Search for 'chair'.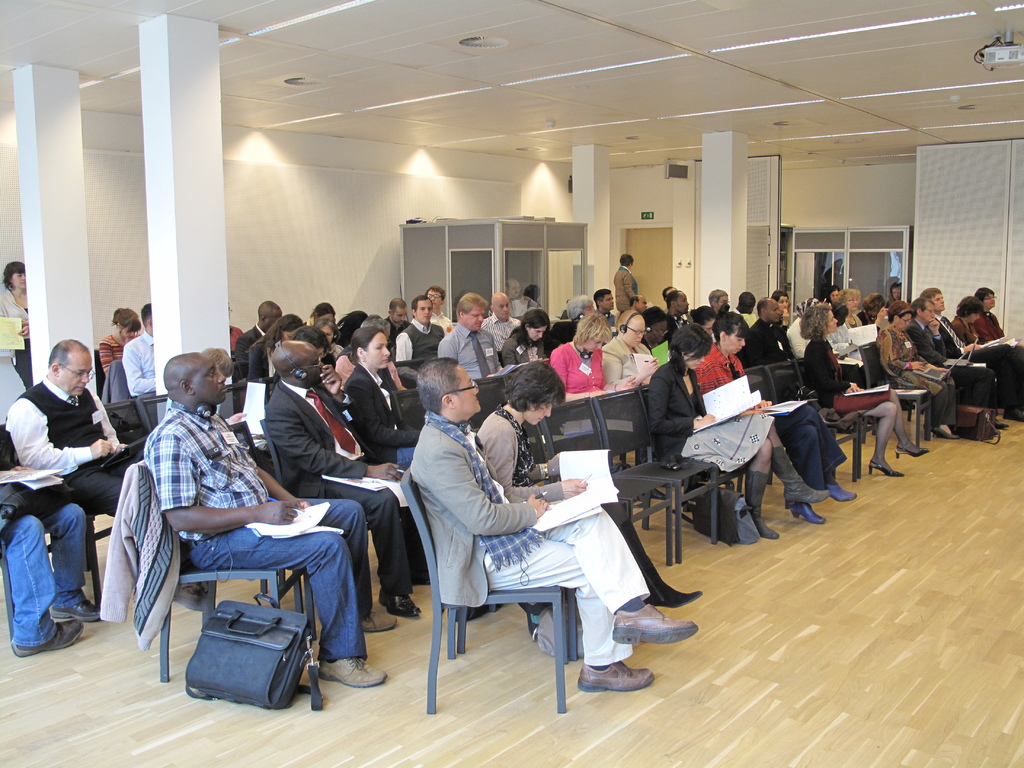
Found at (260,418,403,611).
